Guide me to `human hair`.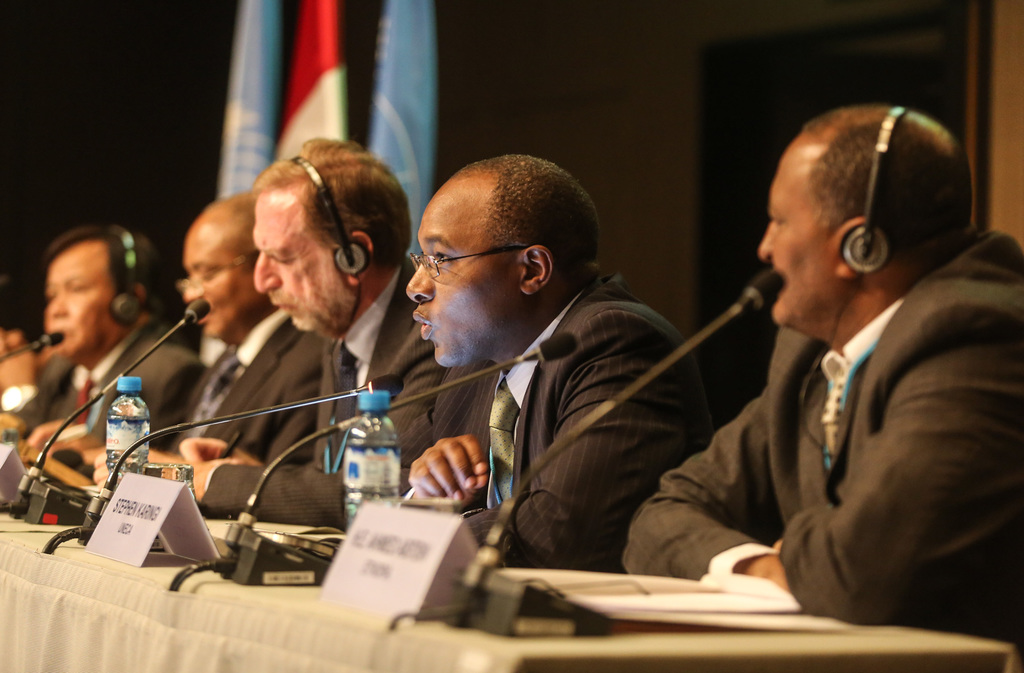
Guidance: l=39, t=230, r=158, b=312.
